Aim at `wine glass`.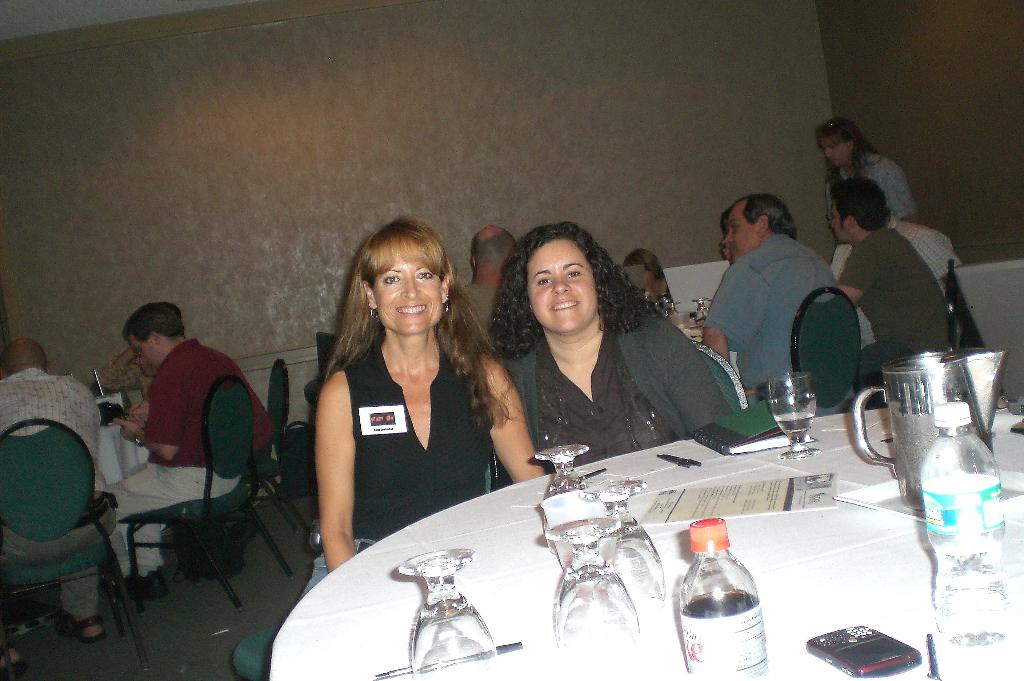
Aimed at (576,475,666,612).
